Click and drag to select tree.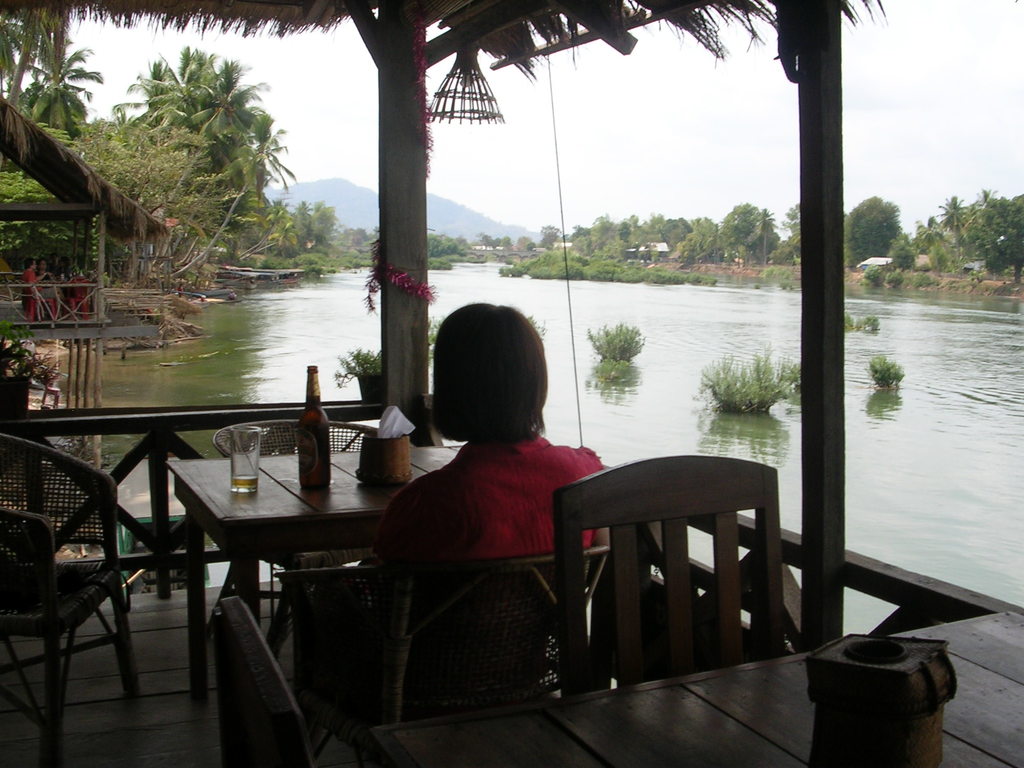
Selection: [20, 19, 97, 144].
